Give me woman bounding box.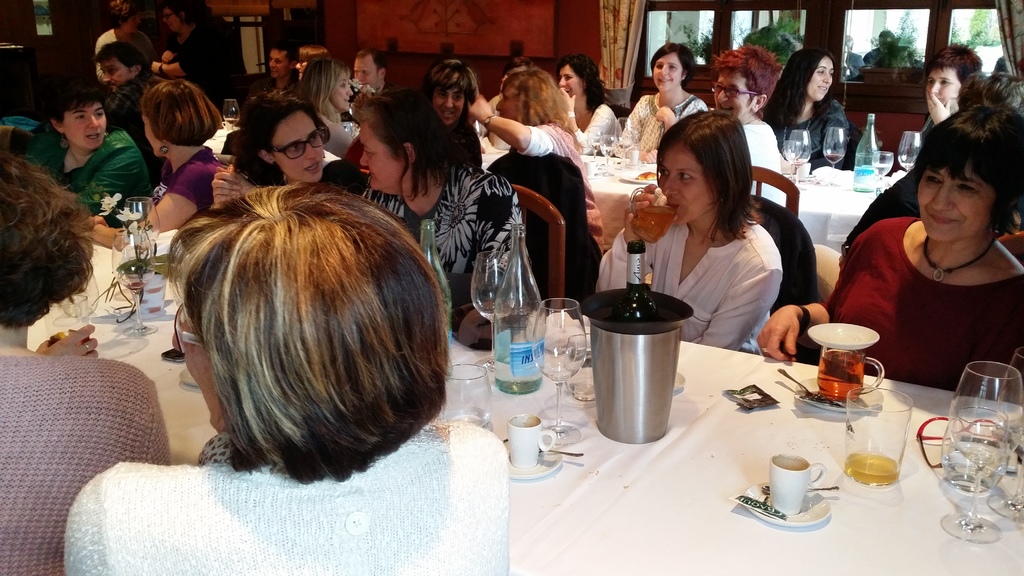
(550, 52, 620, 159).
